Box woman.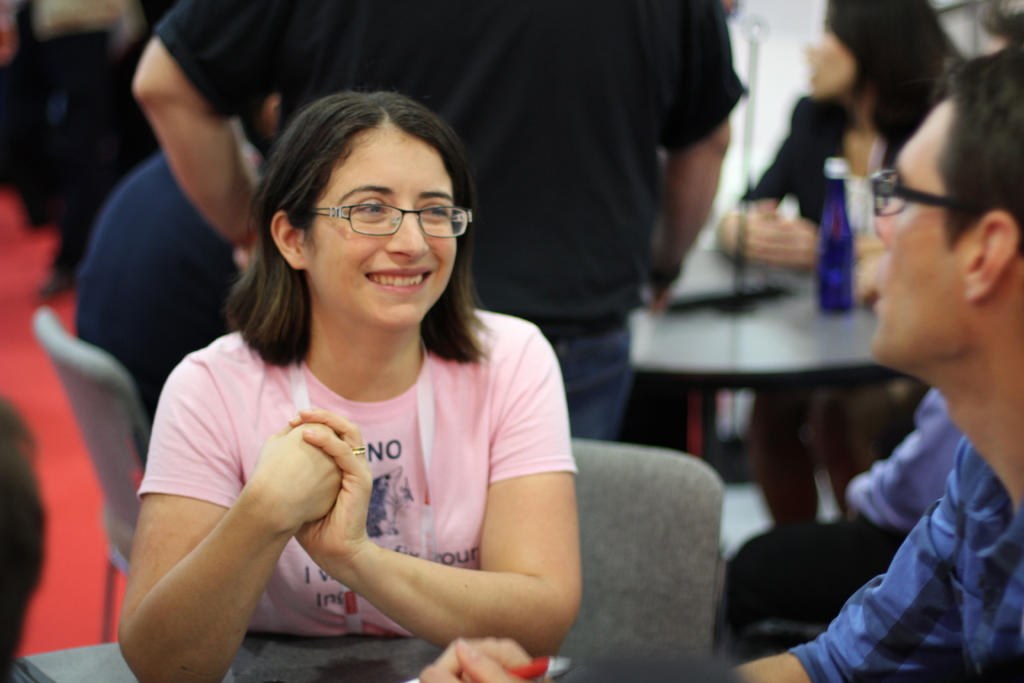
x1=111 y1=95 x2=602 y2=682.
